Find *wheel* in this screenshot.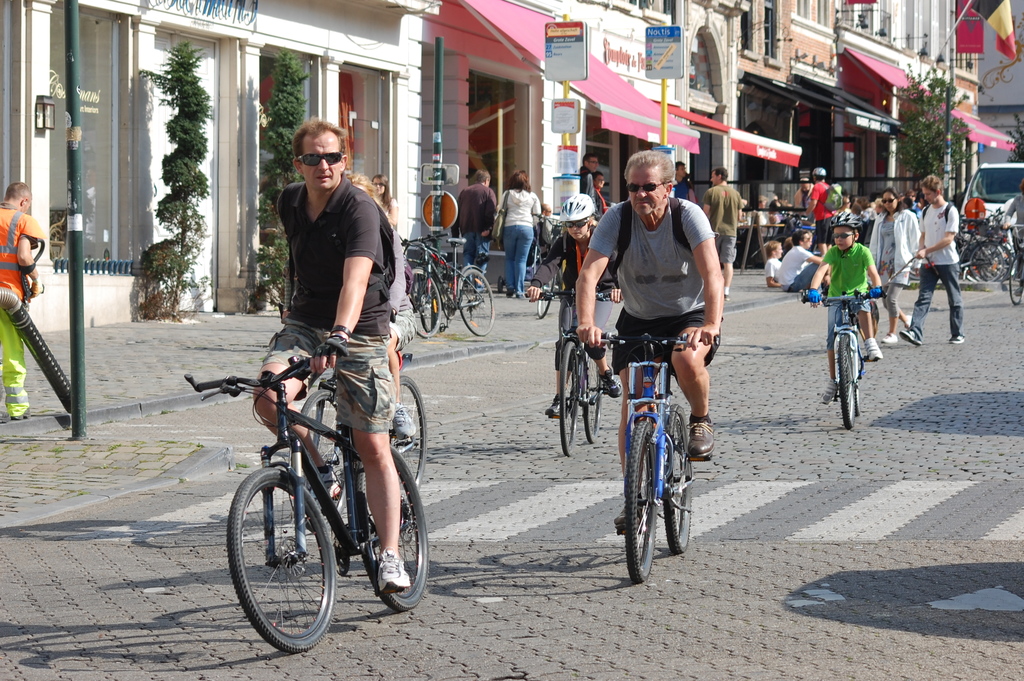
The bounding box for *wheel* is [x1=773, y1=235, x2=786, y2=260].
